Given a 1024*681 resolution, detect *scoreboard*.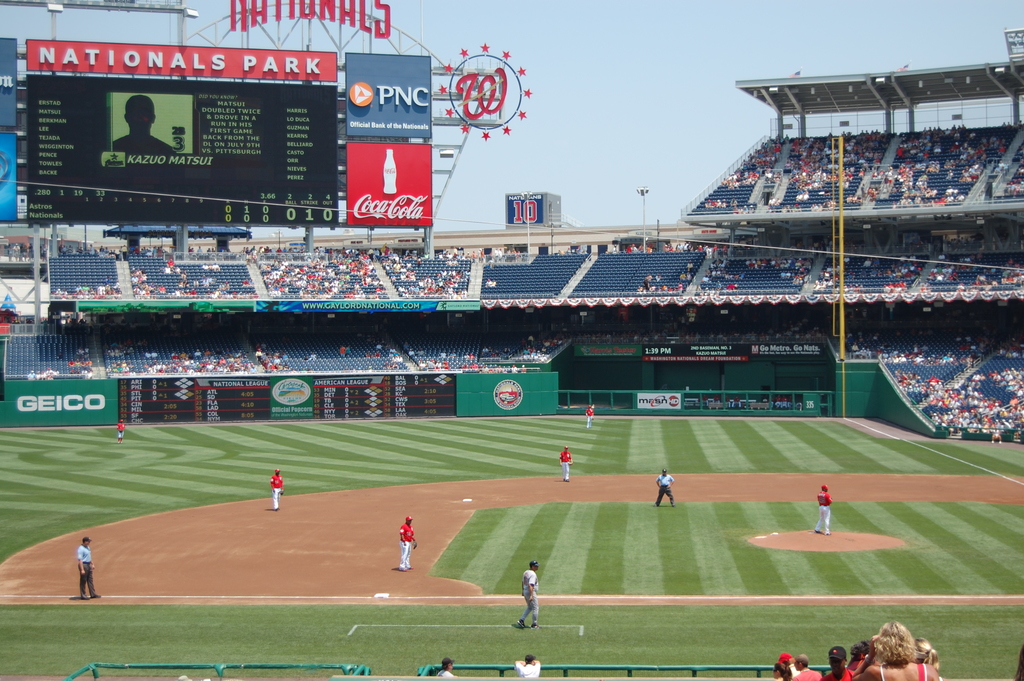
[left=31, top=42, right=472, bottom=265].
